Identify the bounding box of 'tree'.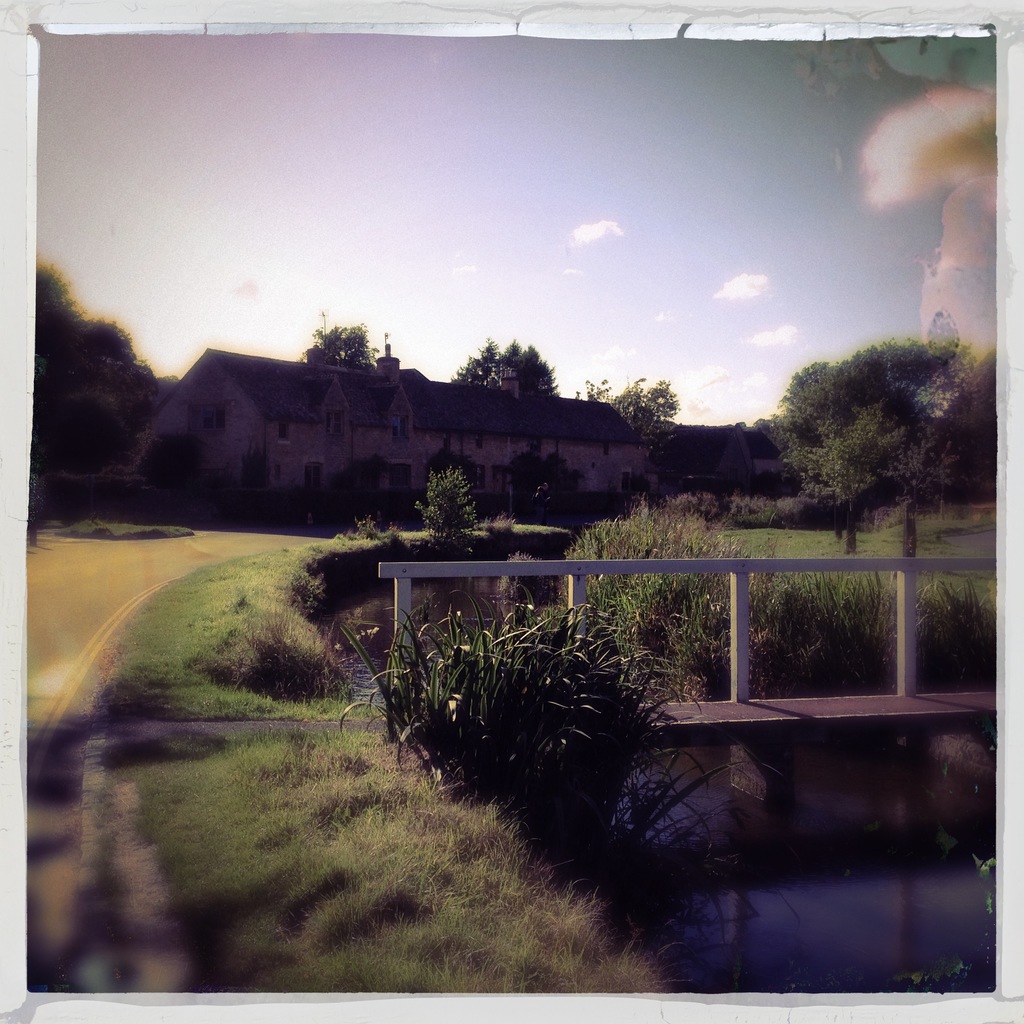
bbox(308, 316, 385, 374).
